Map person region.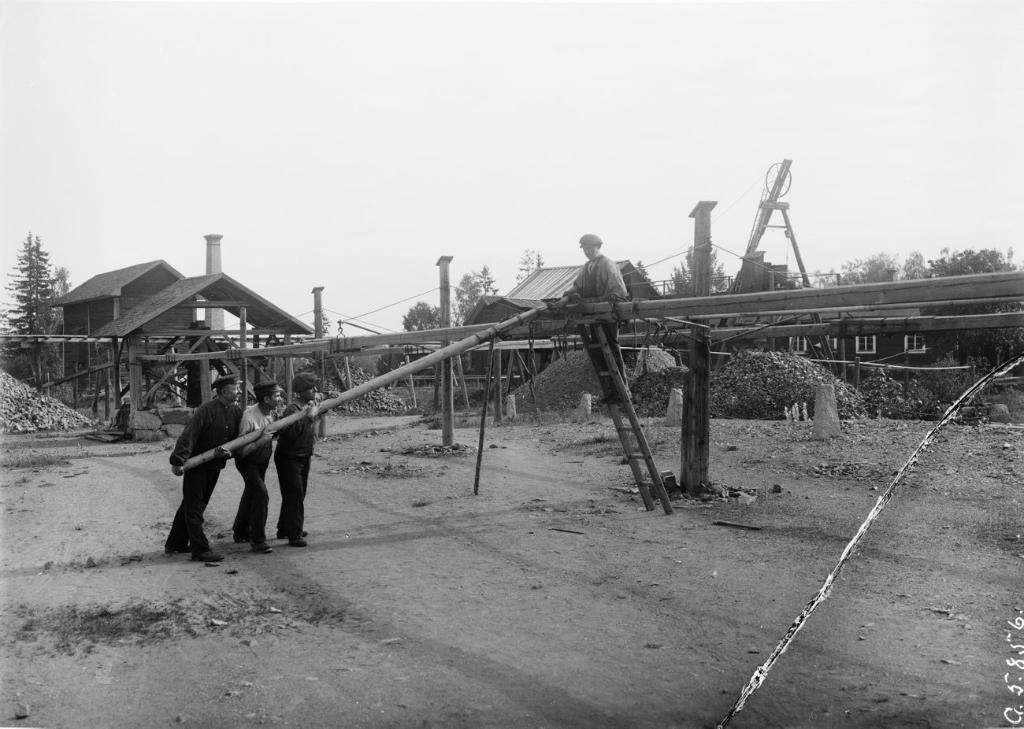
Mapped to region(547, 228, 636, 403).
